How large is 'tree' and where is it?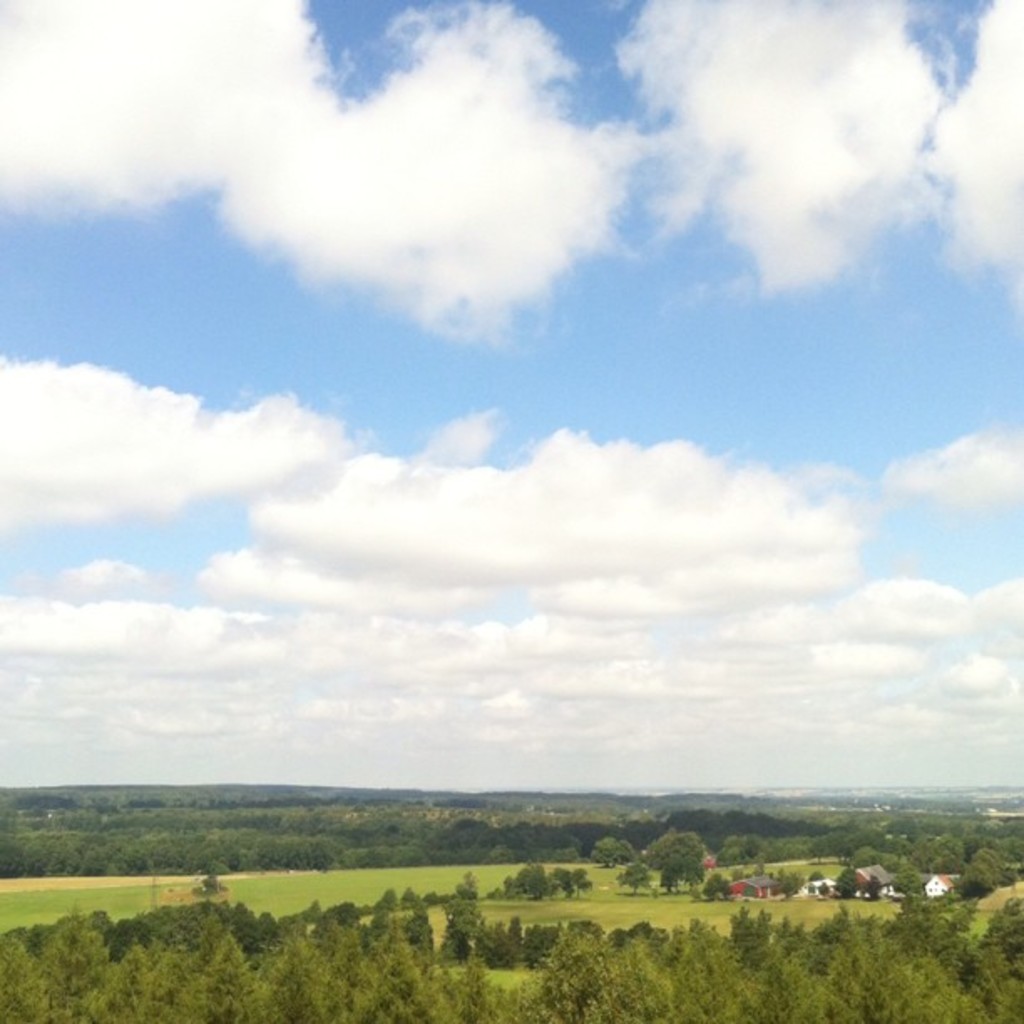
Bounding box: Rect(489, 868, 567, 893).
